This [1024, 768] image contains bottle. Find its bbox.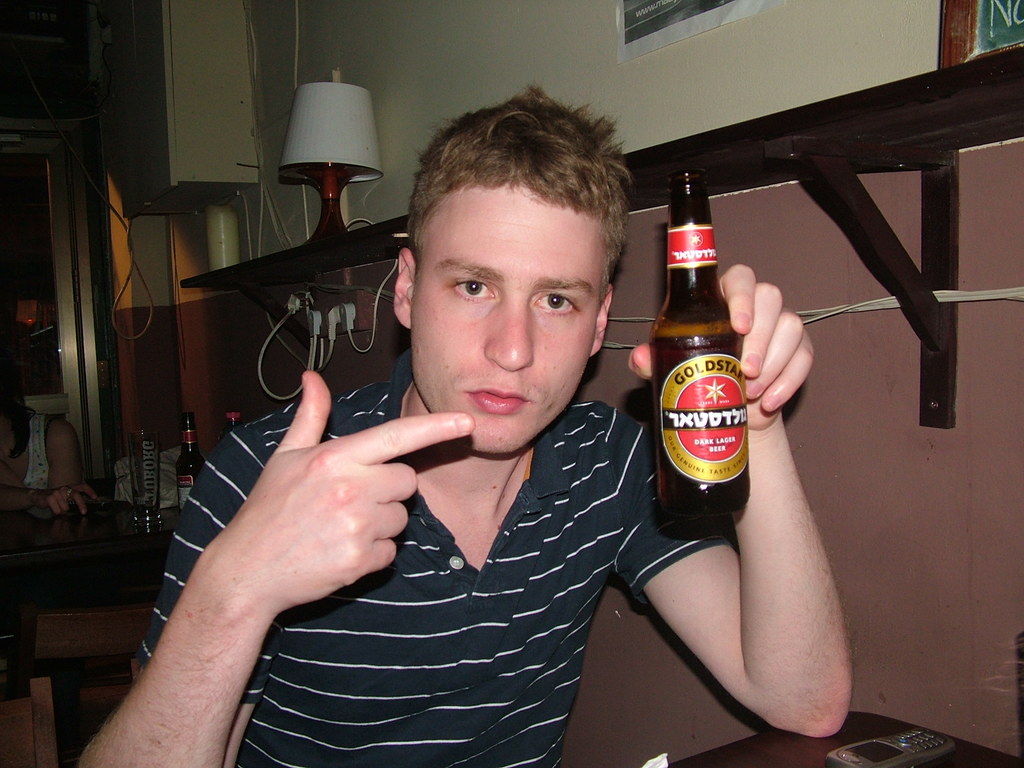
[643,204,765,533].
